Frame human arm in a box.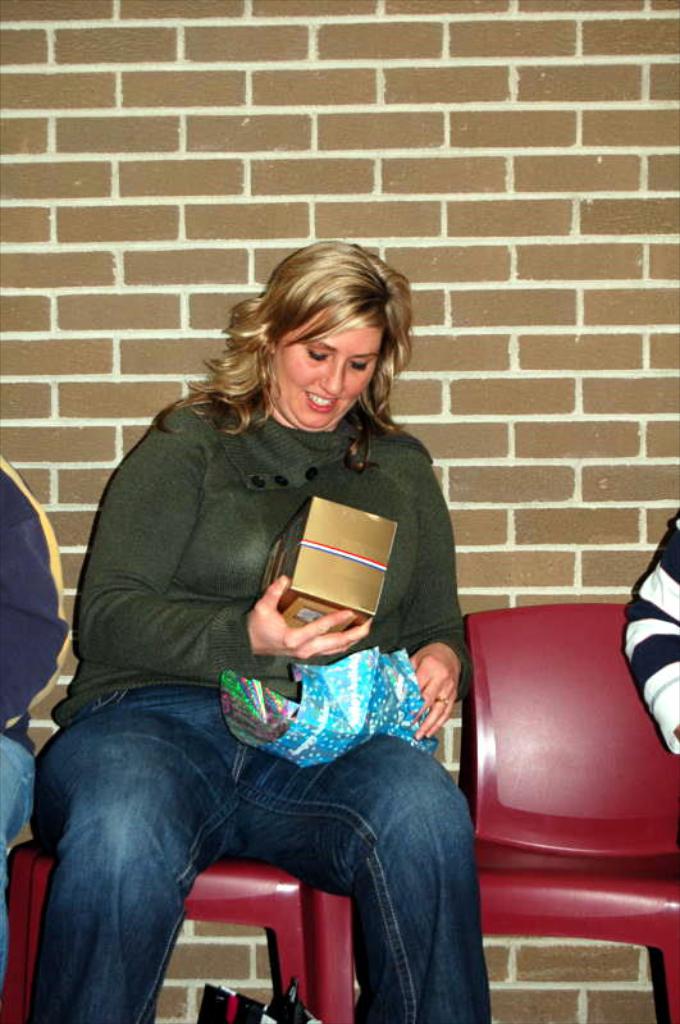
385:454:474:751.
